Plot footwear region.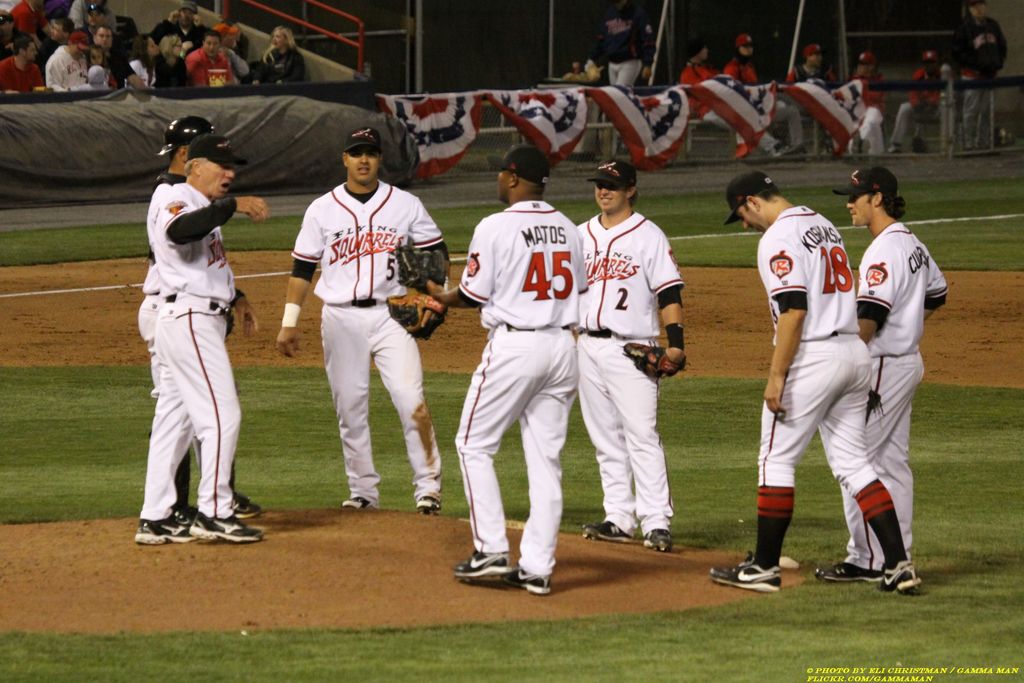
Plotted at l=191, t=508, r=266, b=542.
